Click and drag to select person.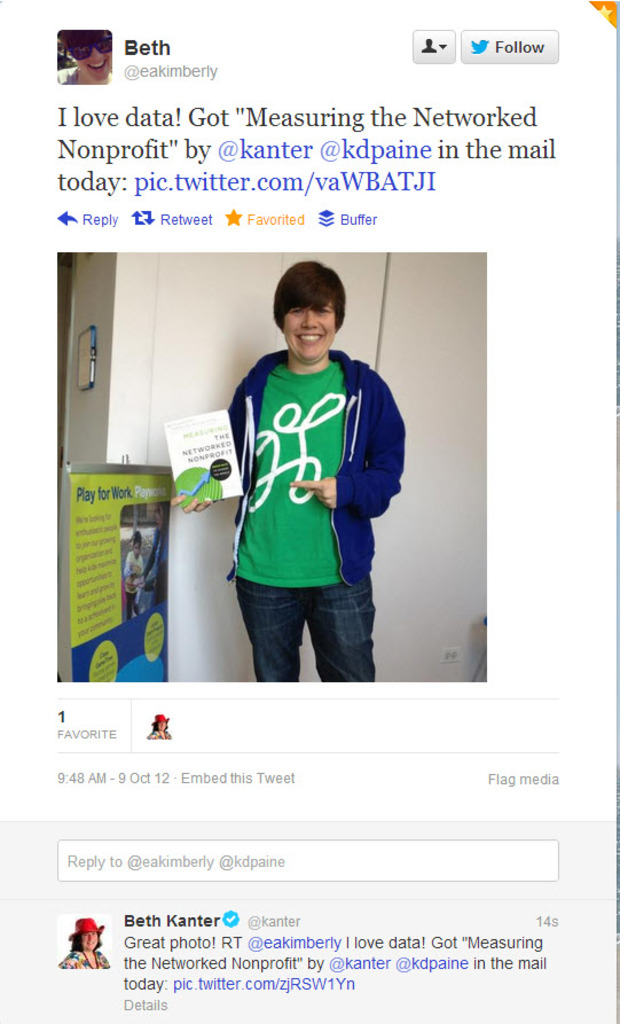
Selection: box=[62, 910, 107, 971].
